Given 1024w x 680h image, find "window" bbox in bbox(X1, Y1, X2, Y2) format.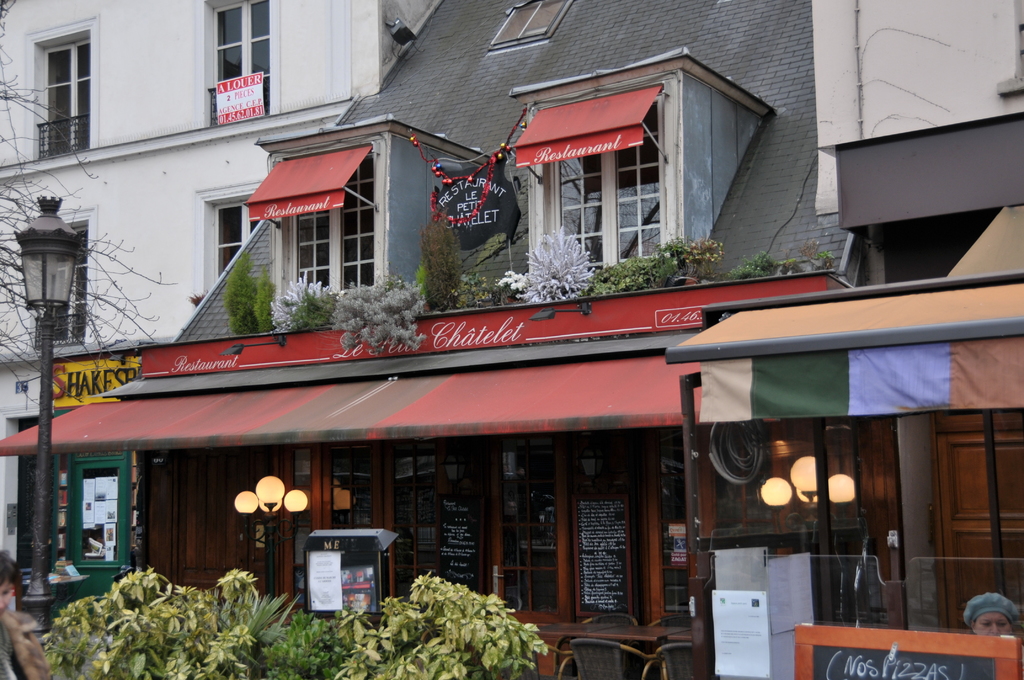
bbox(202, 0, 279, 125).
